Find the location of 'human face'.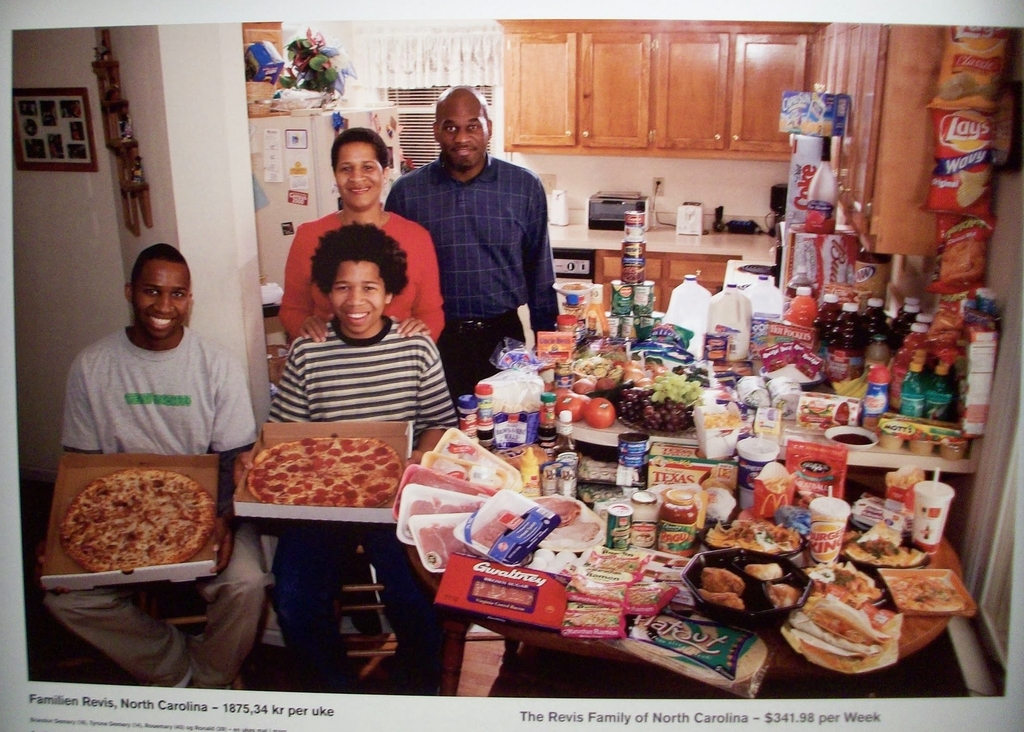
Location: [left=335, top=140, right=381, bottom=206].
